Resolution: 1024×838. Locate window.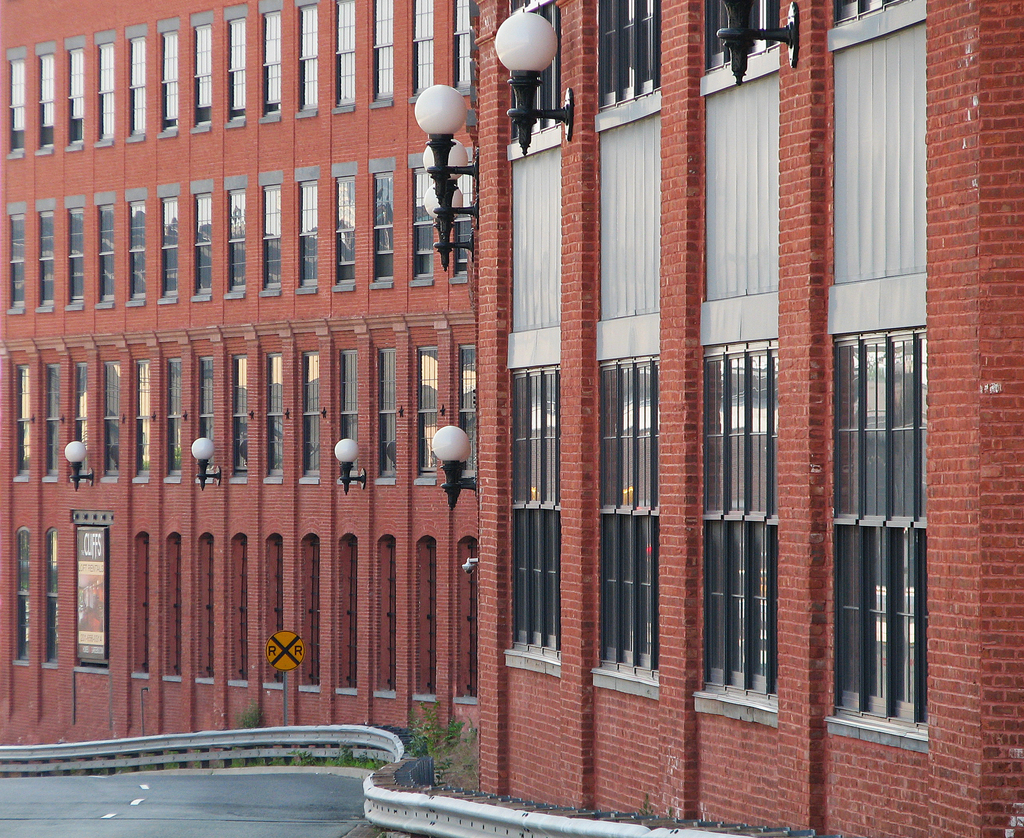
box=[835, 331, 929, 520].
